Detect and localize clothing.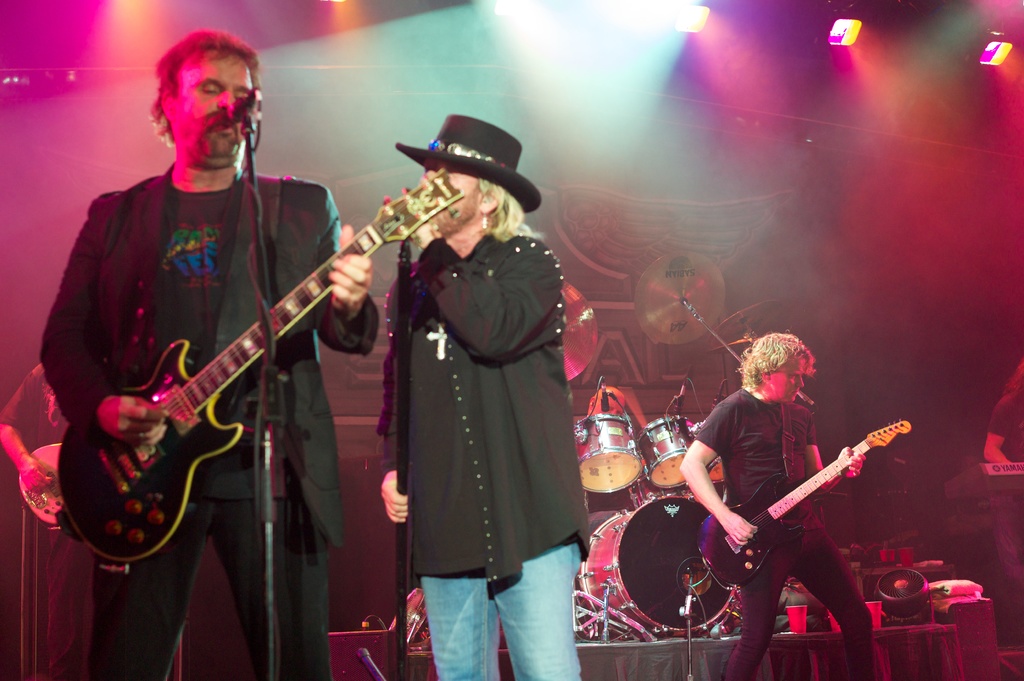
Localized at crop(325, 128, 584, 642).
